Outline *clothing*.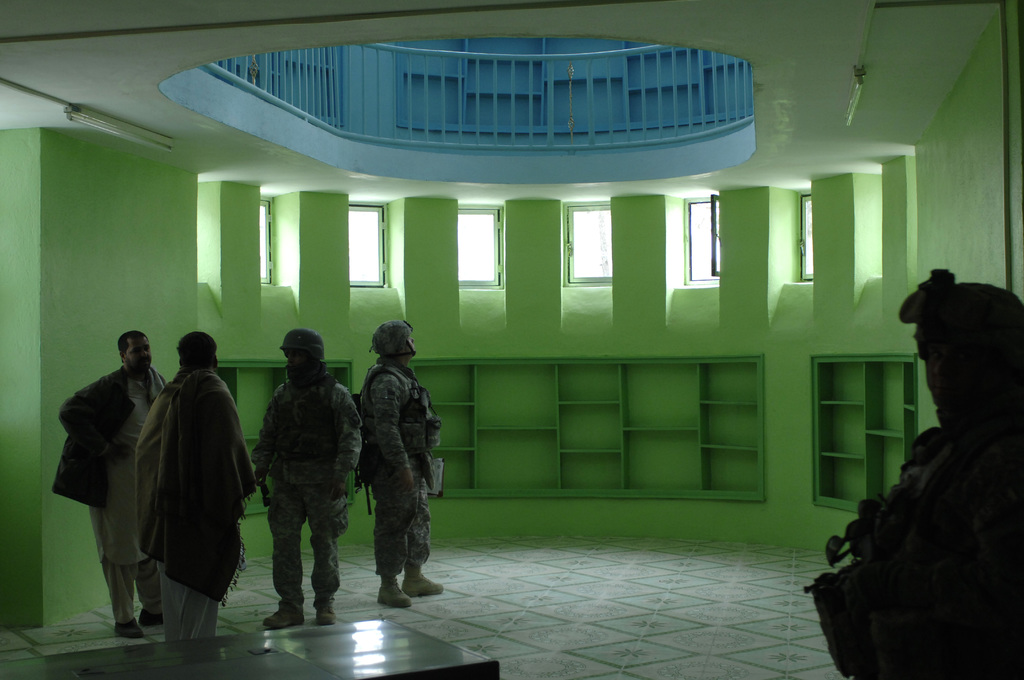
Outline: region(356, 352, 442, 574).
